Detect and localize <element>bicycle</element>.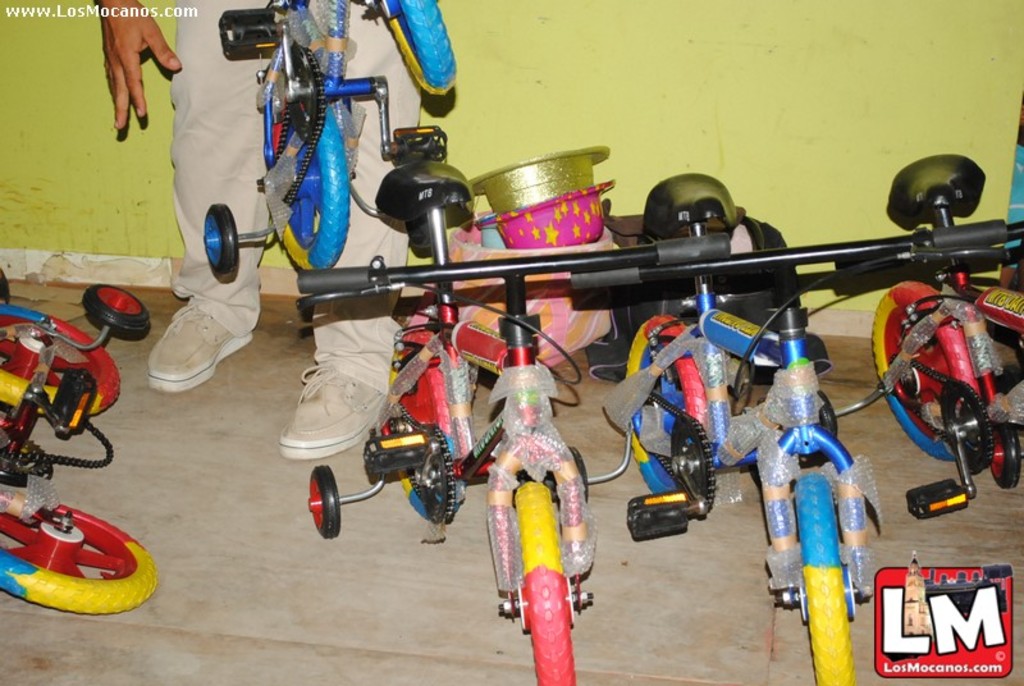
Localized at bbox=(598, 169, 892, 685).
